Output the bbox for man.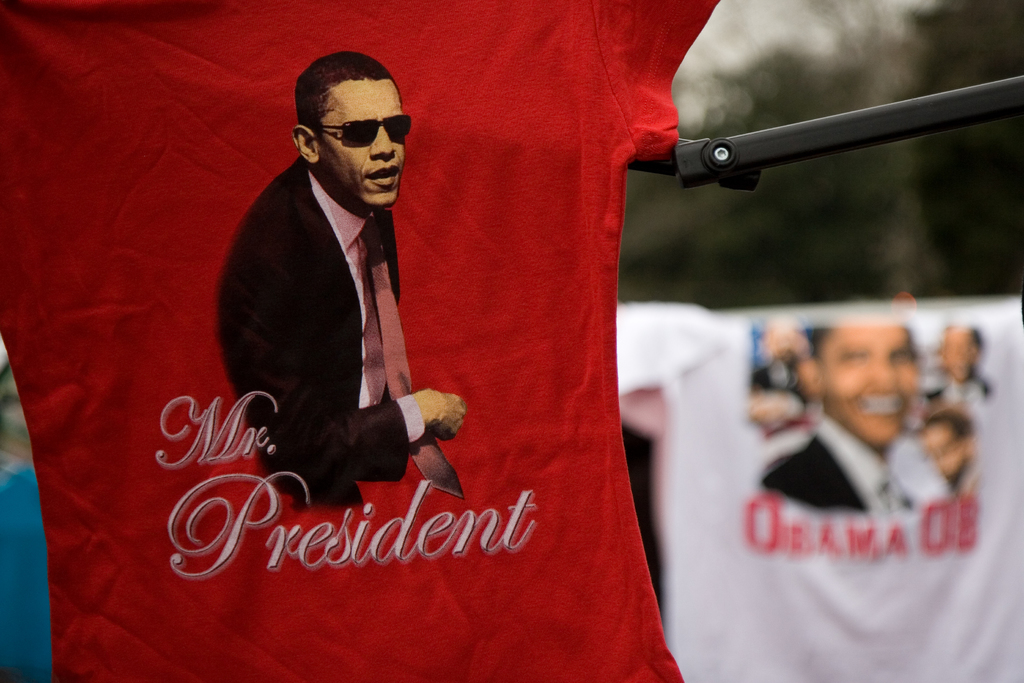
locate(202, 62, 453, 588).
